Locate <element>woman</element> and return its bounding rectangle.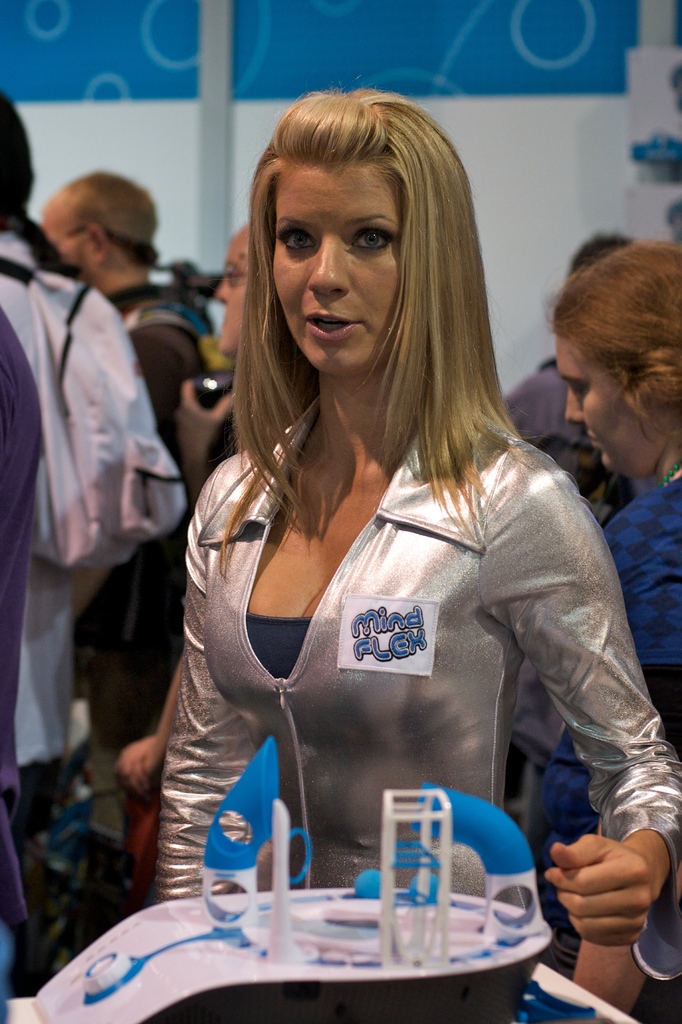
(x1=525, y1=239, x2=681, y2=1023).
